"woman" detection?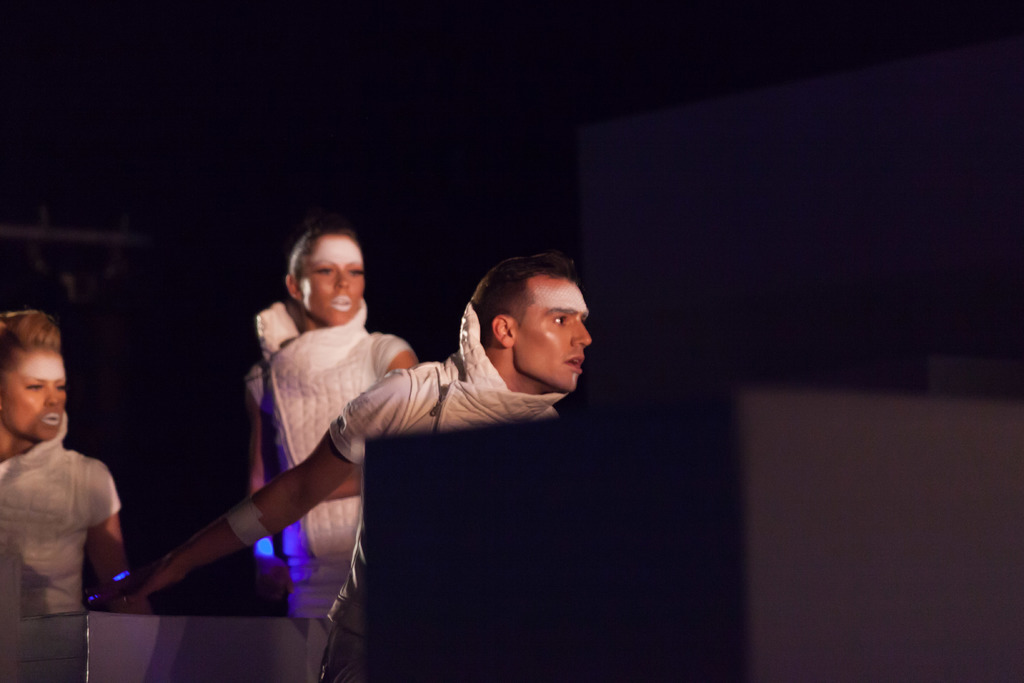
<bbox>243, 229, 425, 636</bbox>
